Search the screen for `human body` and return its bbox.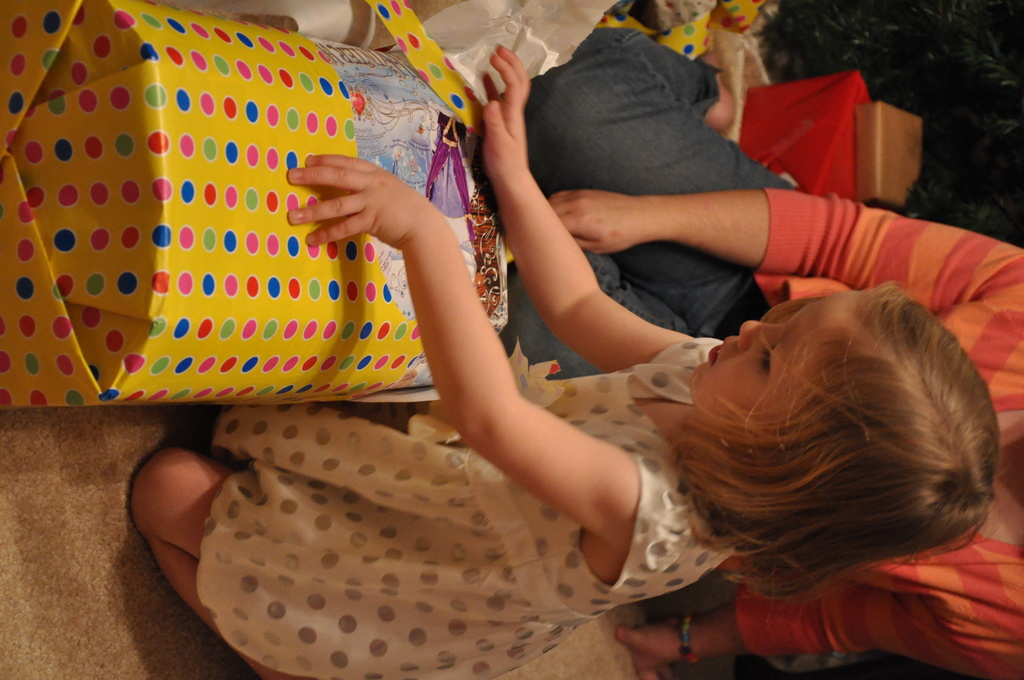
Found: (125,45,1002,679).
